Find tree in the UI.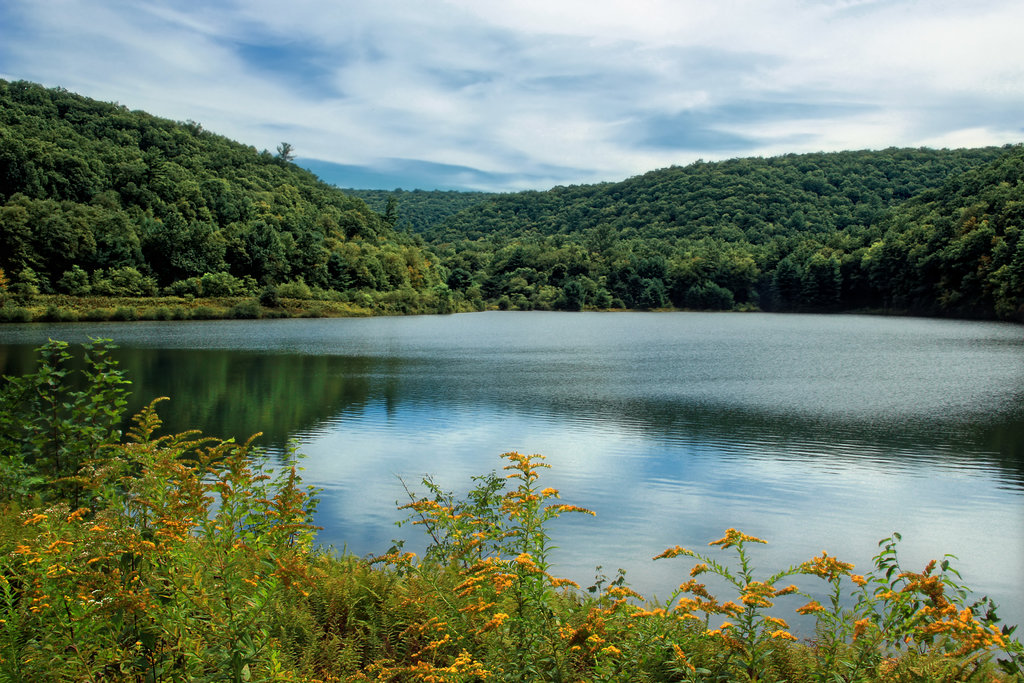
UI element at <box>0,206,77,270</box>.
